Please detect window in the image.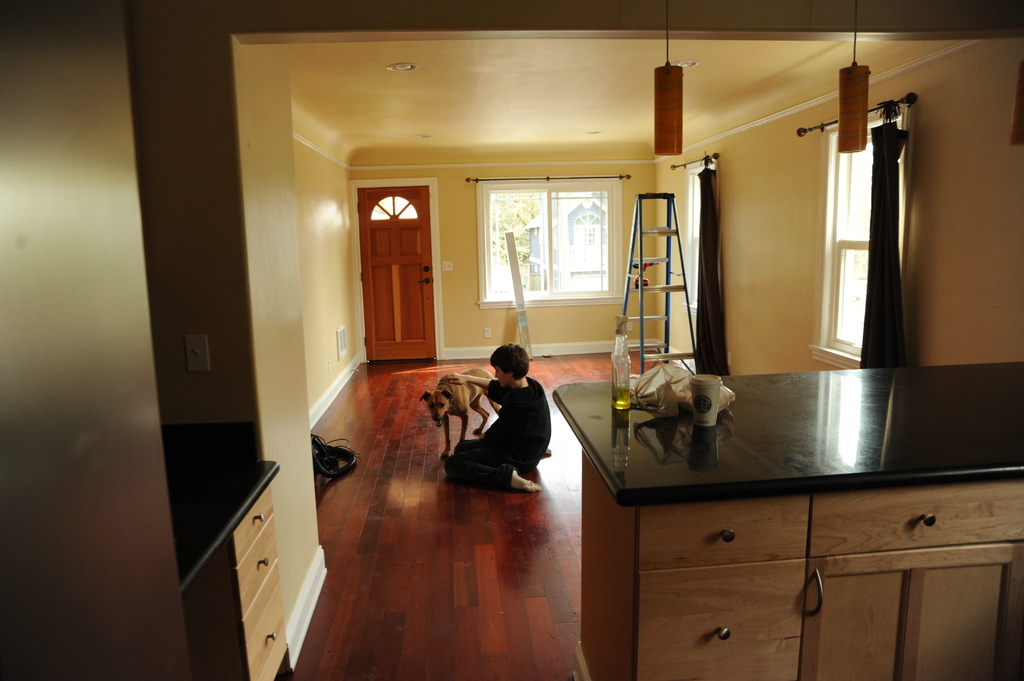
829/134/897/360.
